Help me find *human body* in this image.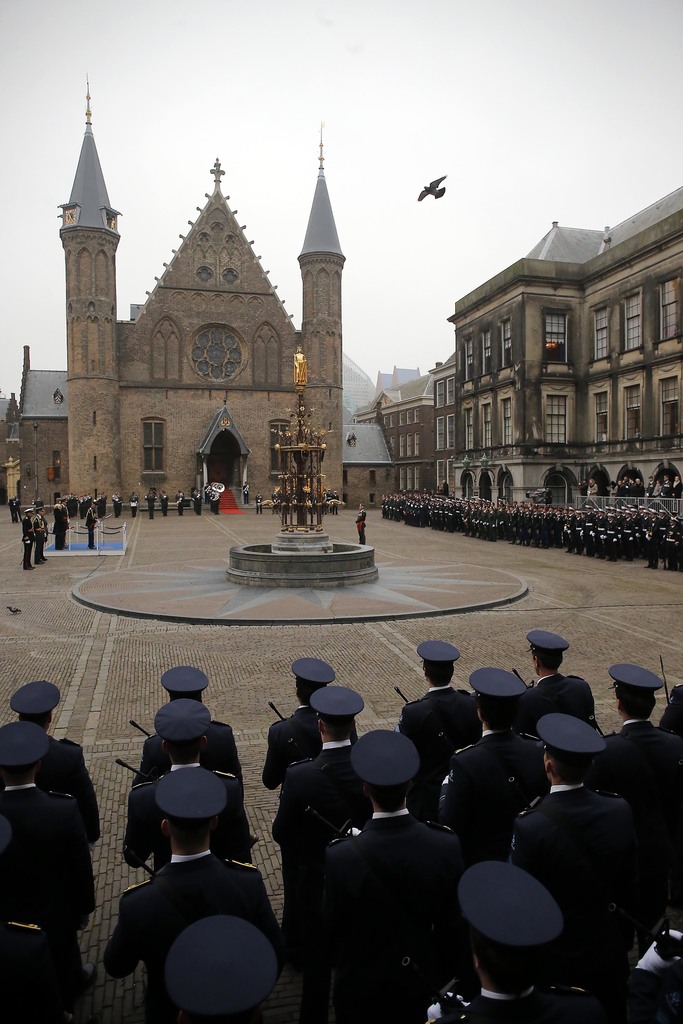
Found it: box(146, 493, 155, 517).
